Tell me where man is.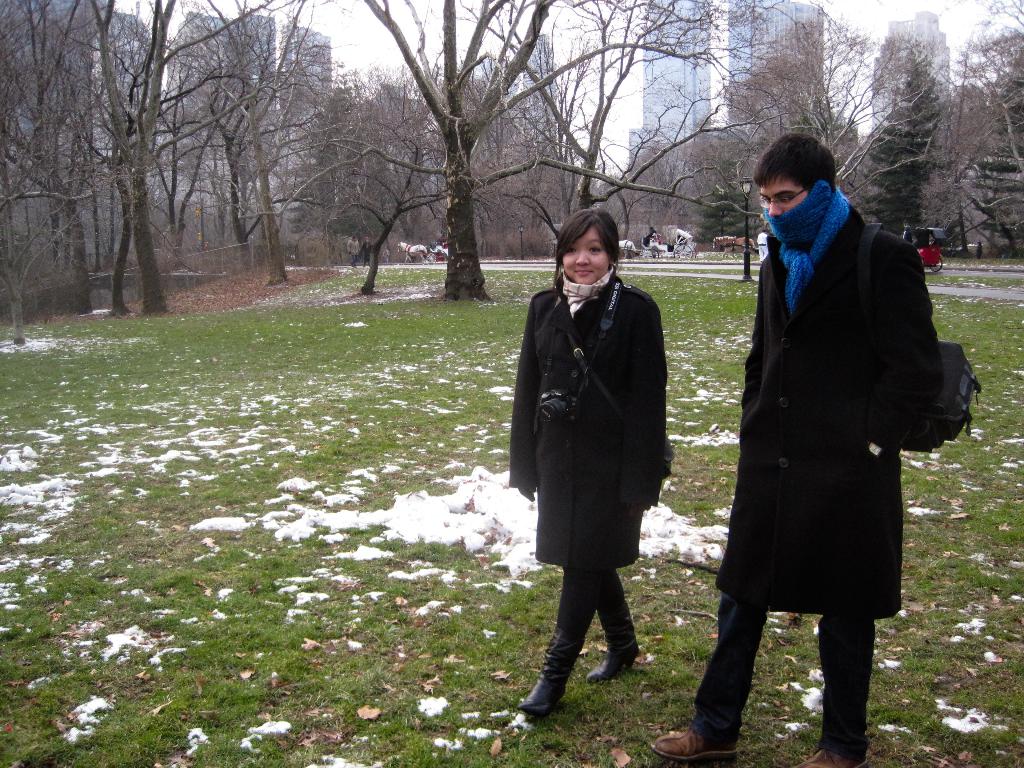
man is at region(704, 108, 962, 730).
